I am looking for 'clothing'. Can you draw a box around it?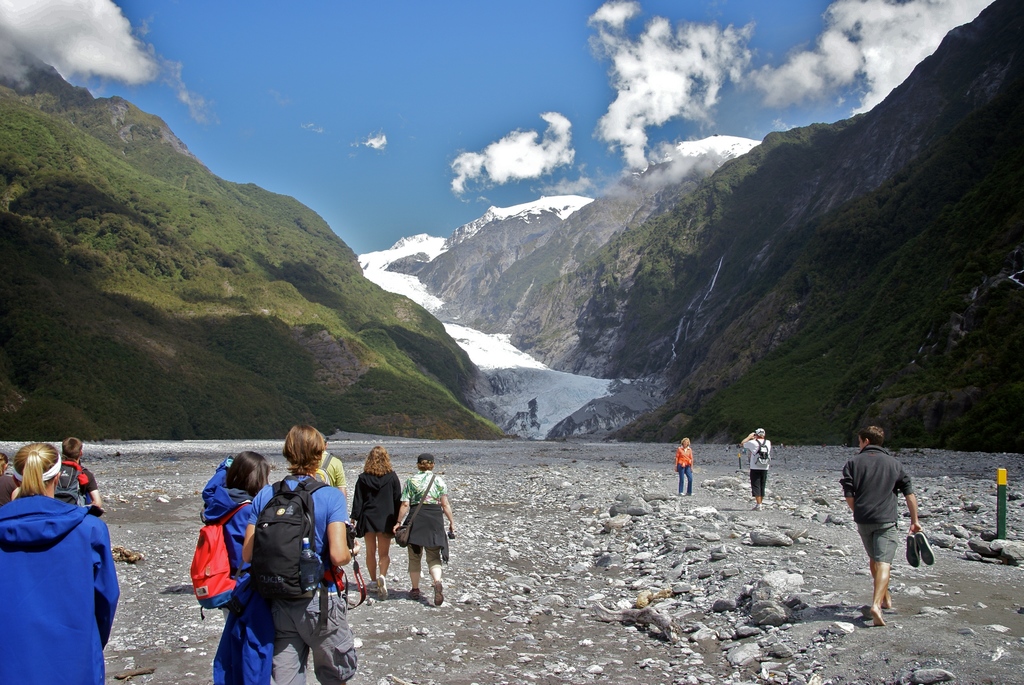
Sure, the bounding box is l=247, t=469, r=358, b=684.
